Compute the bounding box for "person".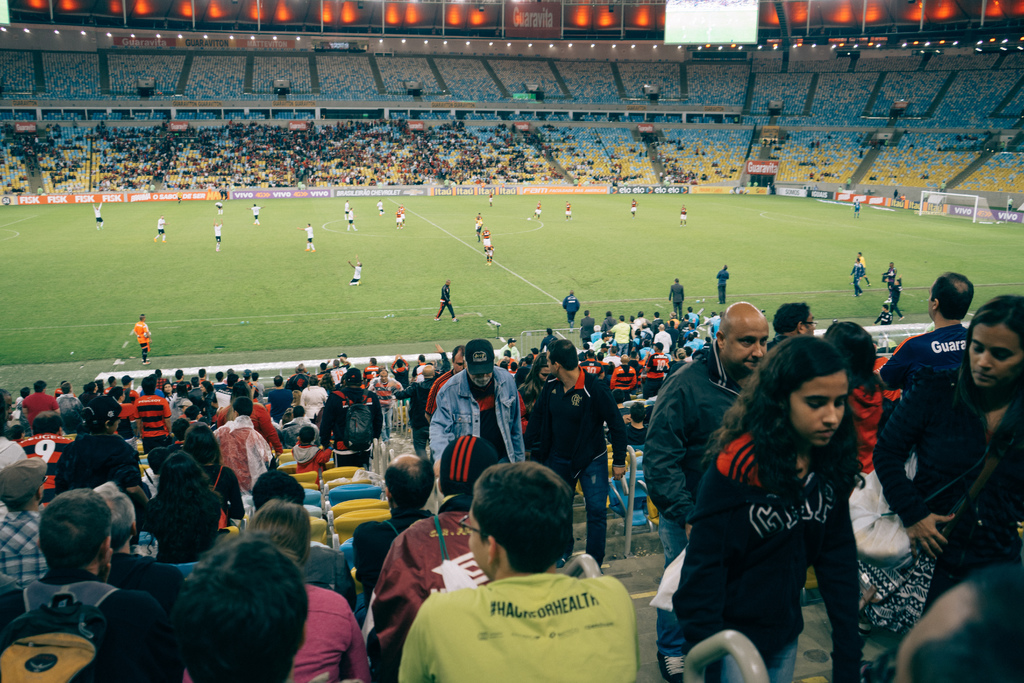
<box>528,200,542,222</box>.
